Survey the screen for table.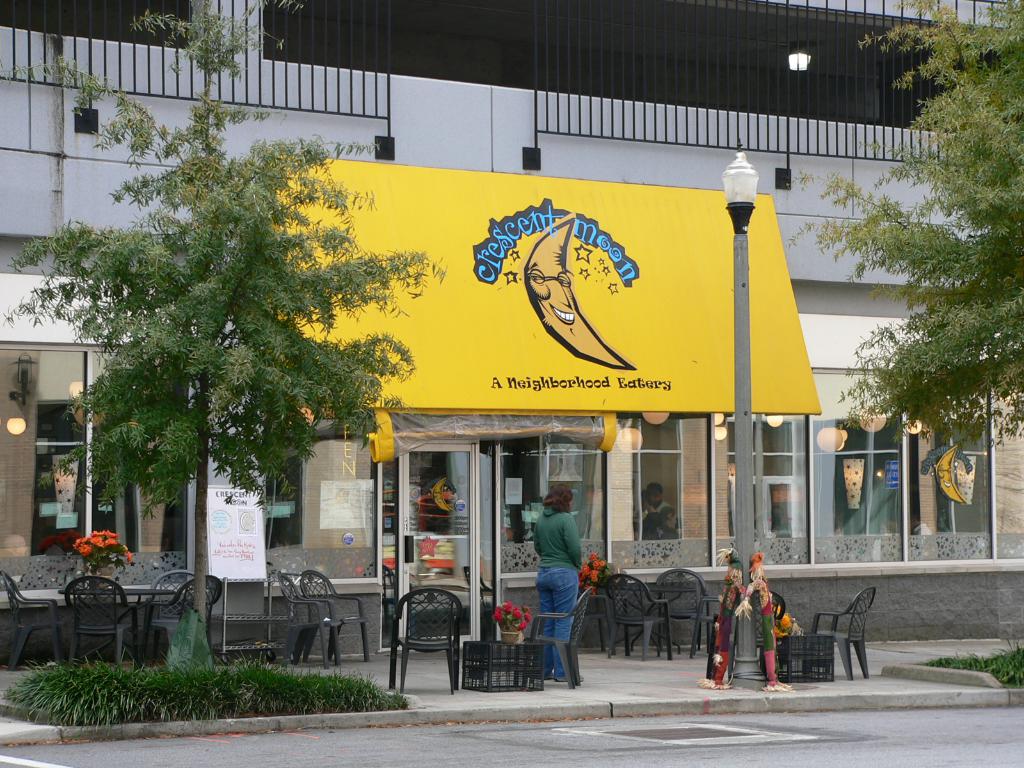
Survey found: crop(593, 584, 691, 655).
